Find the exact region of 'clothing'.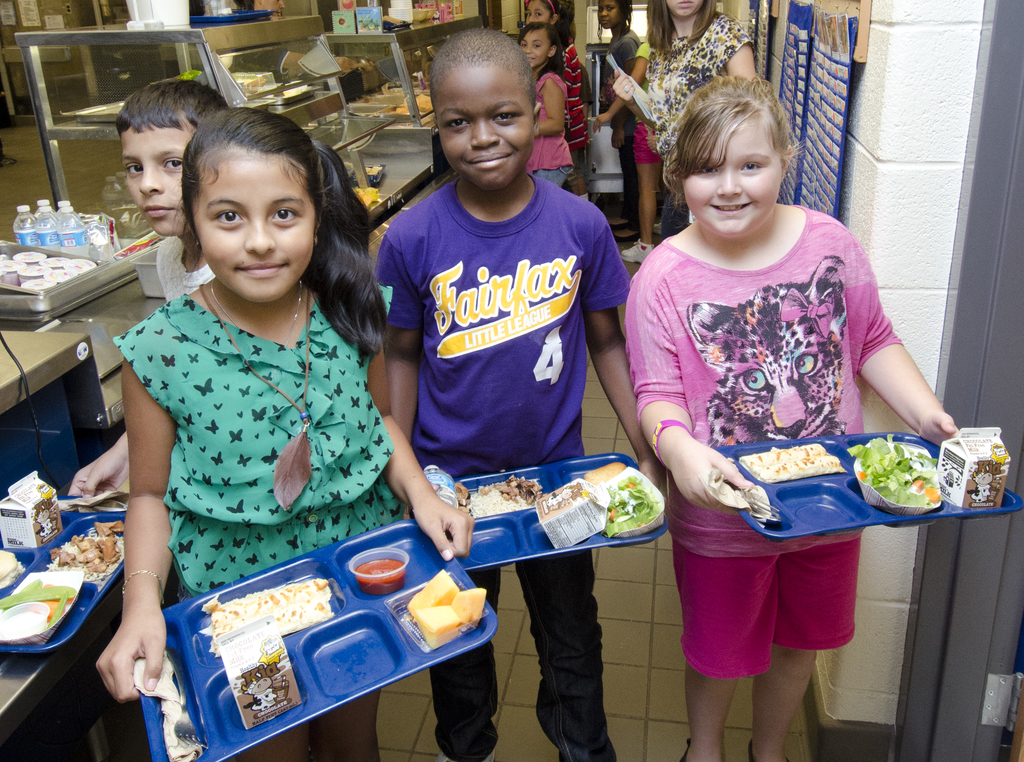
Exact region: <region>643, 10, 754, 241</region>.
